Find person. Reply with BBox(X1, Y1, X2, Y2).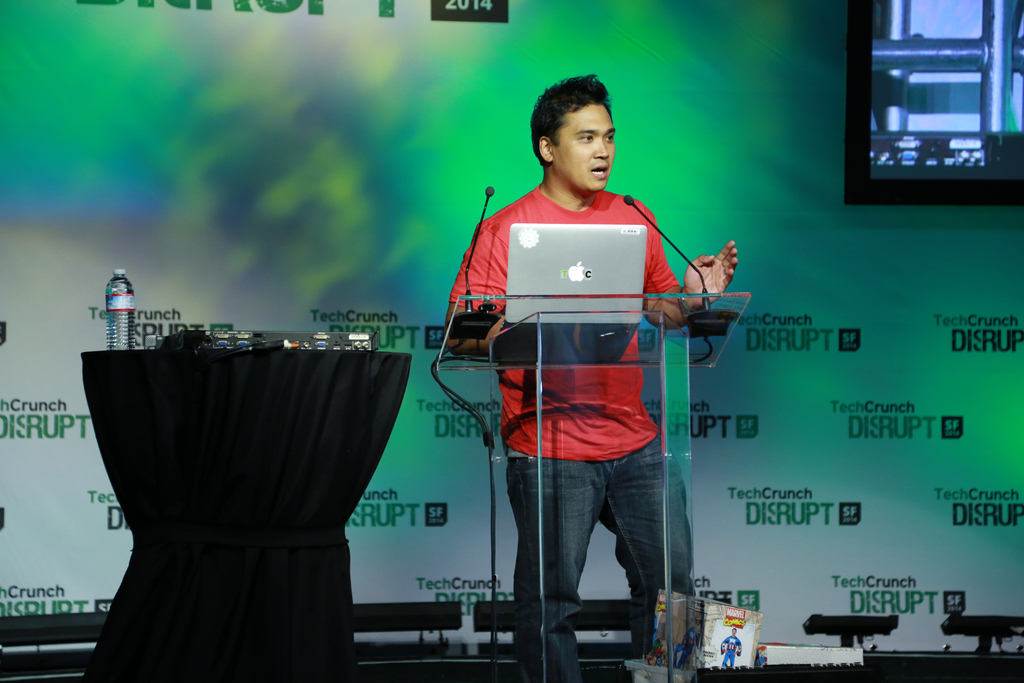
BBox(444, 71, 738, 682).
